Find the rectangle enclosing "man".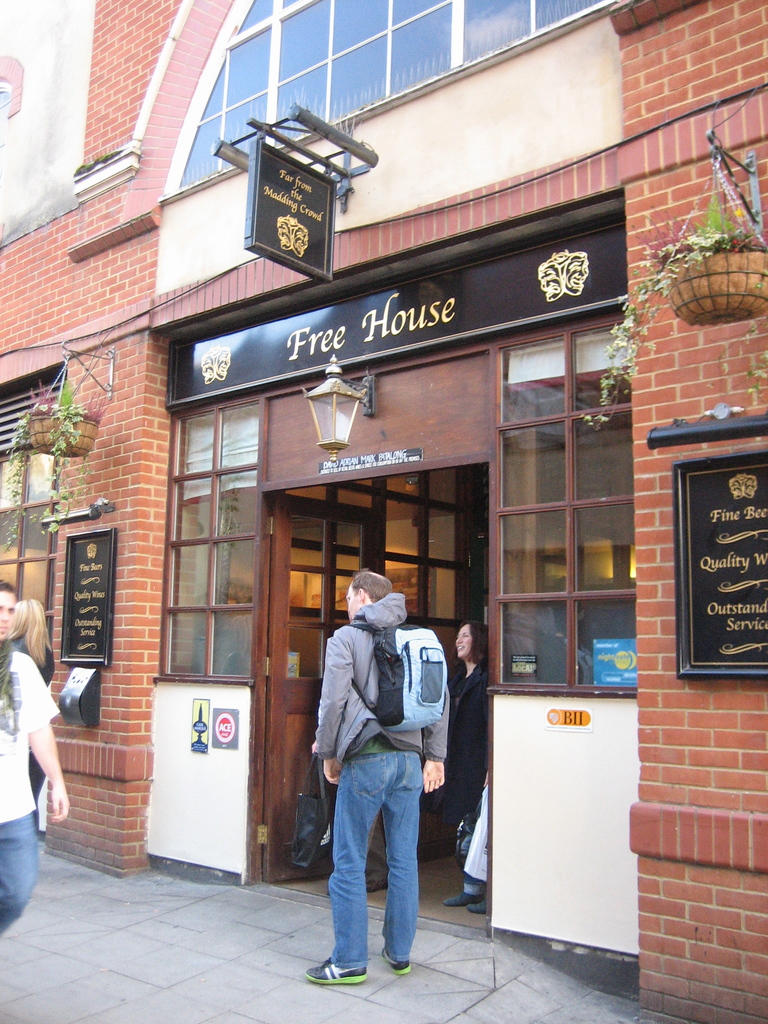
BBox(302, 563, 457, 979).
